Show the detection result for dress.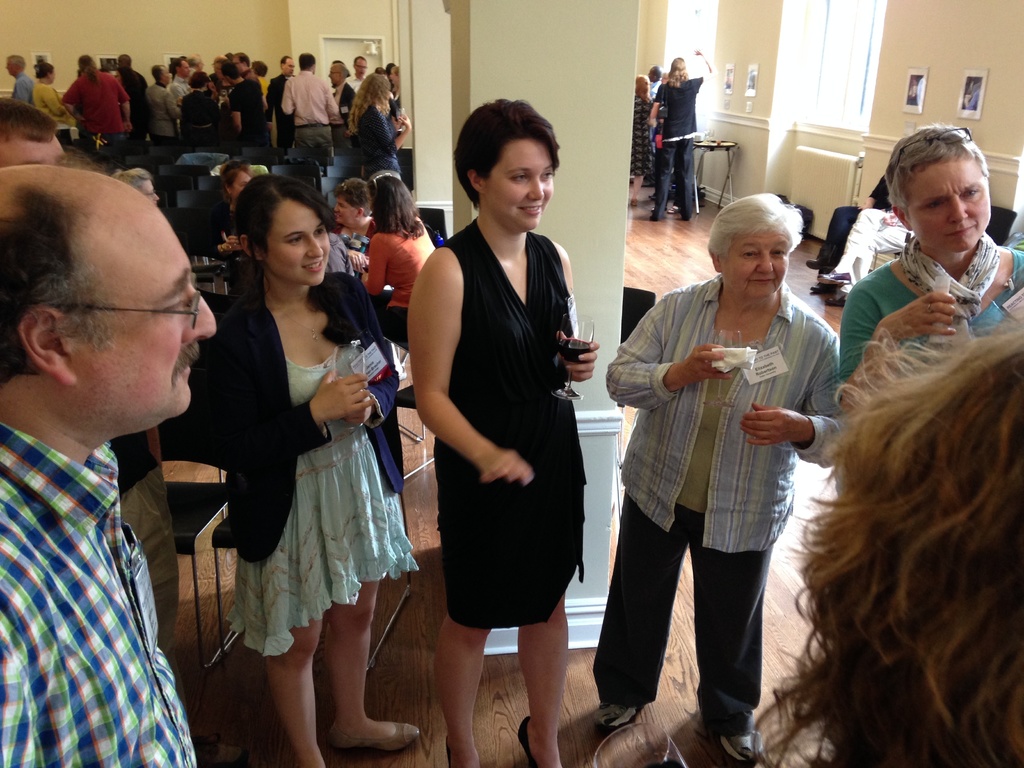
box(839, 234, 1020, 481).
